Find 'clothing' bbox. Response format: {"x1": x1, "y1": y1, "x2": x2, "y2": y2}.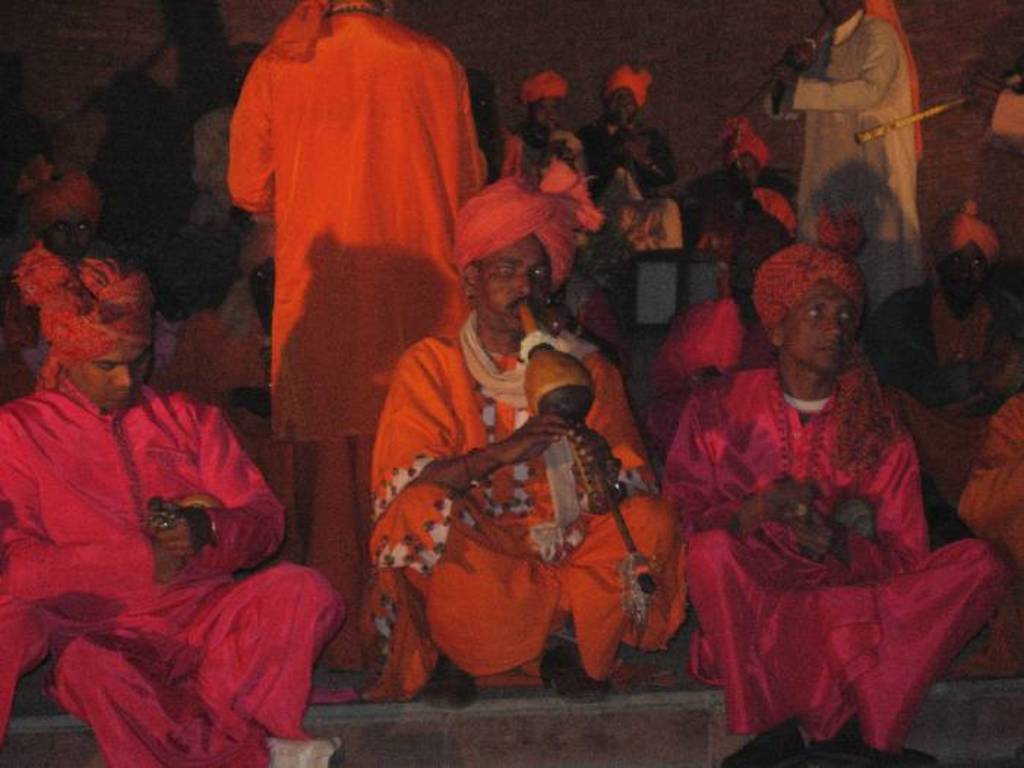
{"x1": 765, "y1": 10, "x2": 929, "y2": 304}.
